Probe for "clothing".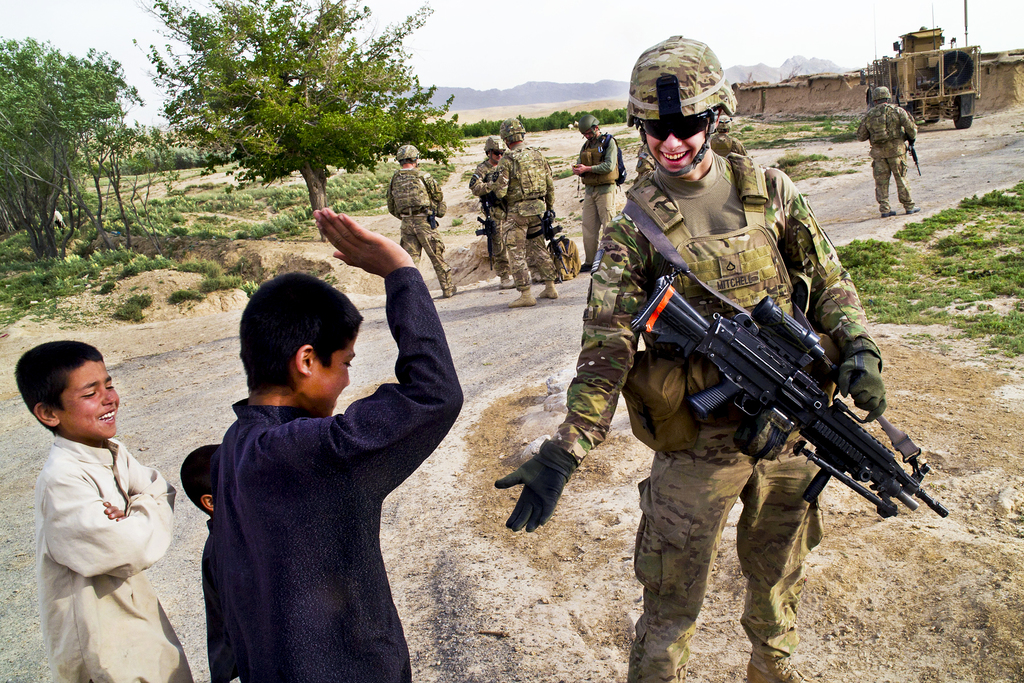
Probe result: 212 267 464 682.
